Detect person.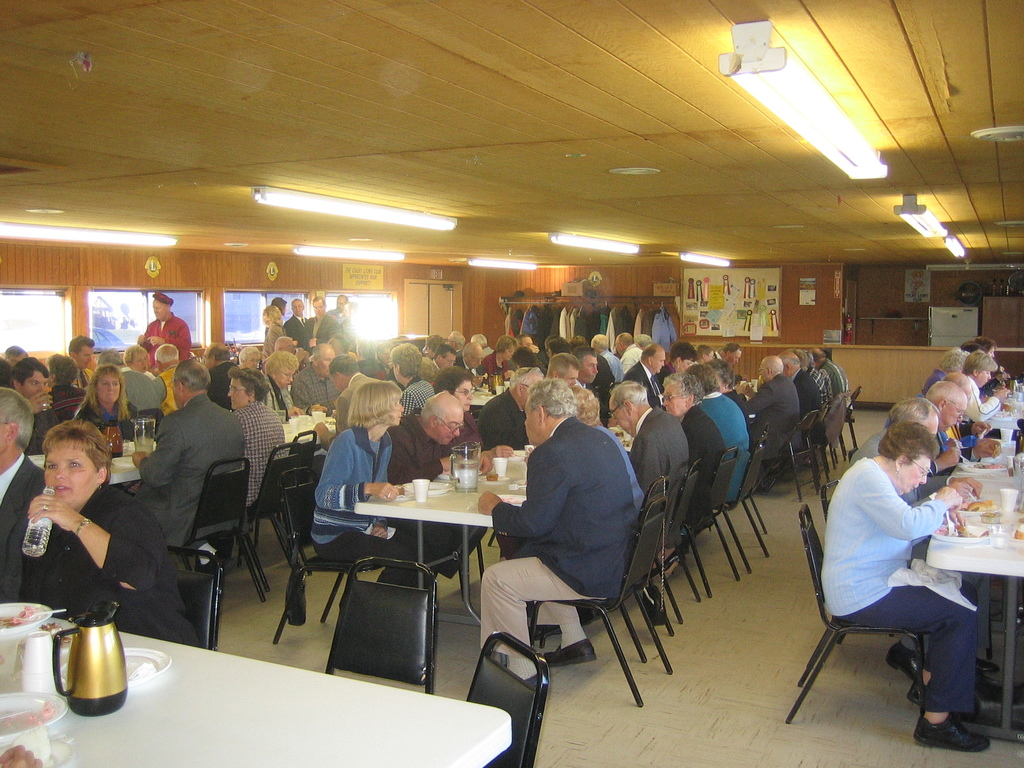
Detected at <bbox>493, 335, 517, 372</bbox>.
